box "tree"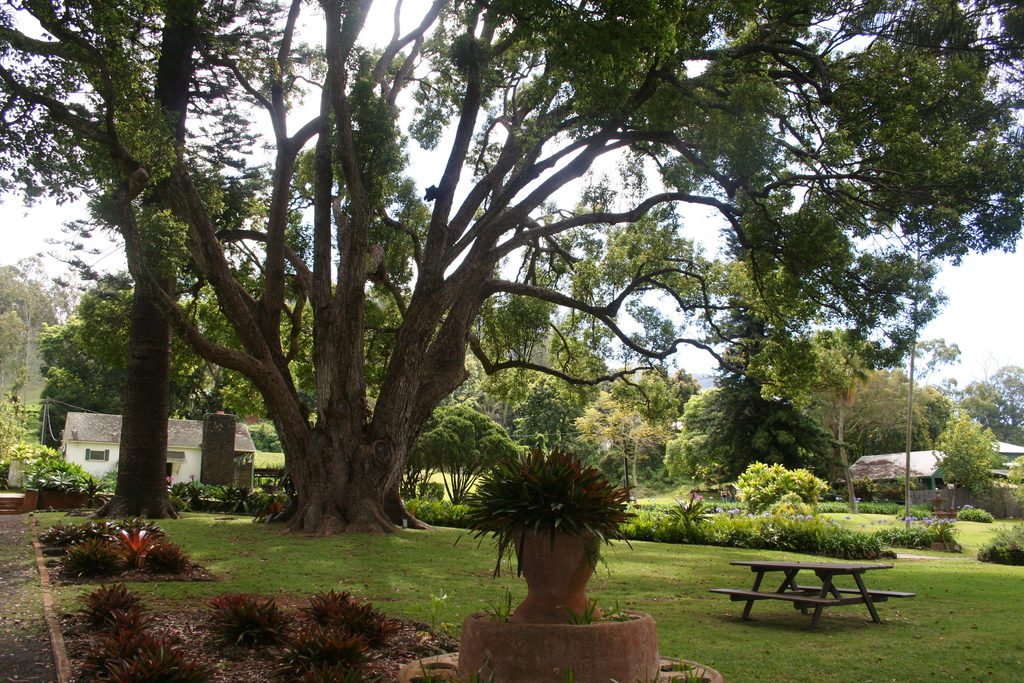
950 376 1003 429
